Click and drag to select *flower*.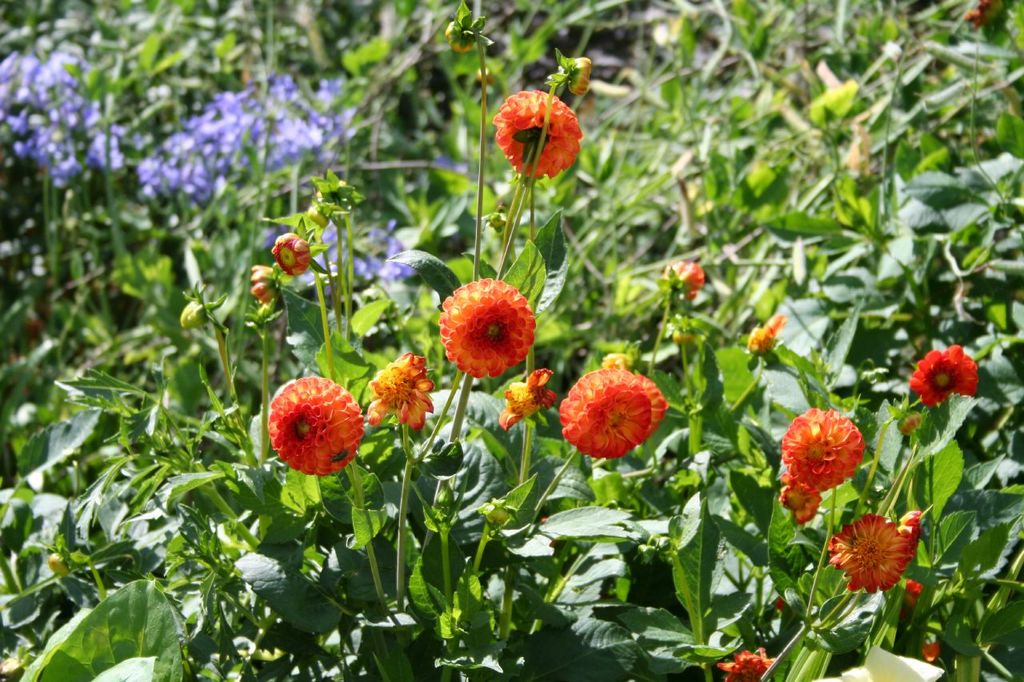
Selection: (left=746, top=314, right=786, bottom=353).
